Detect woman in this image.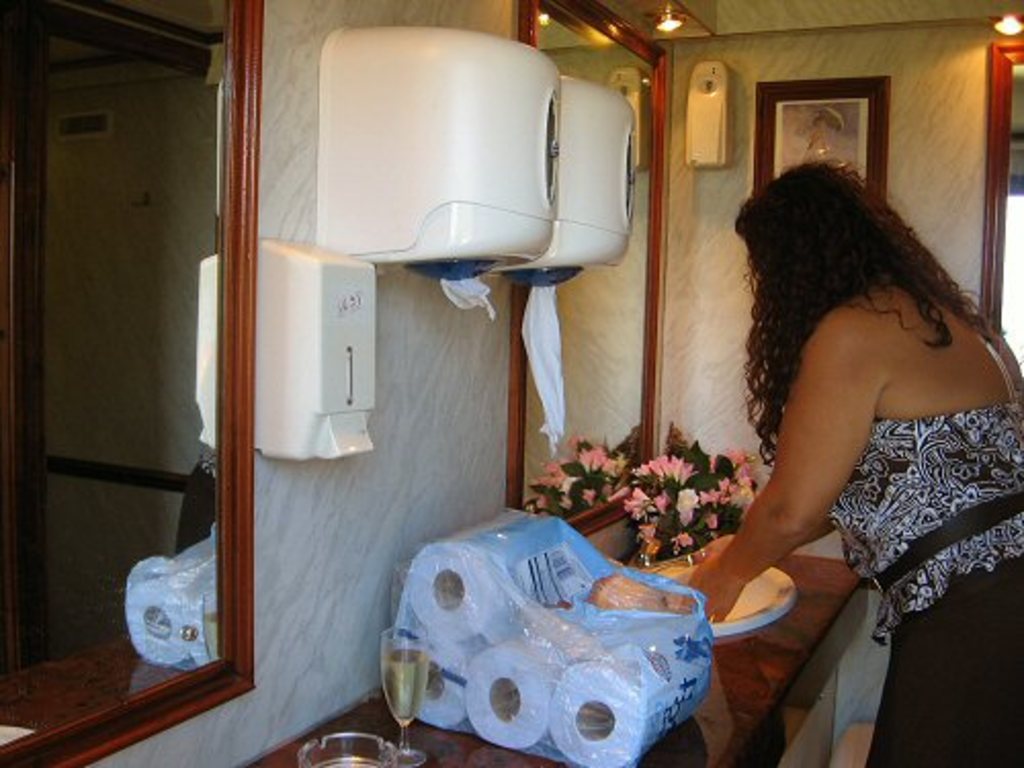
Detection: [left=680, top=106, right=1014, bottom=713].
